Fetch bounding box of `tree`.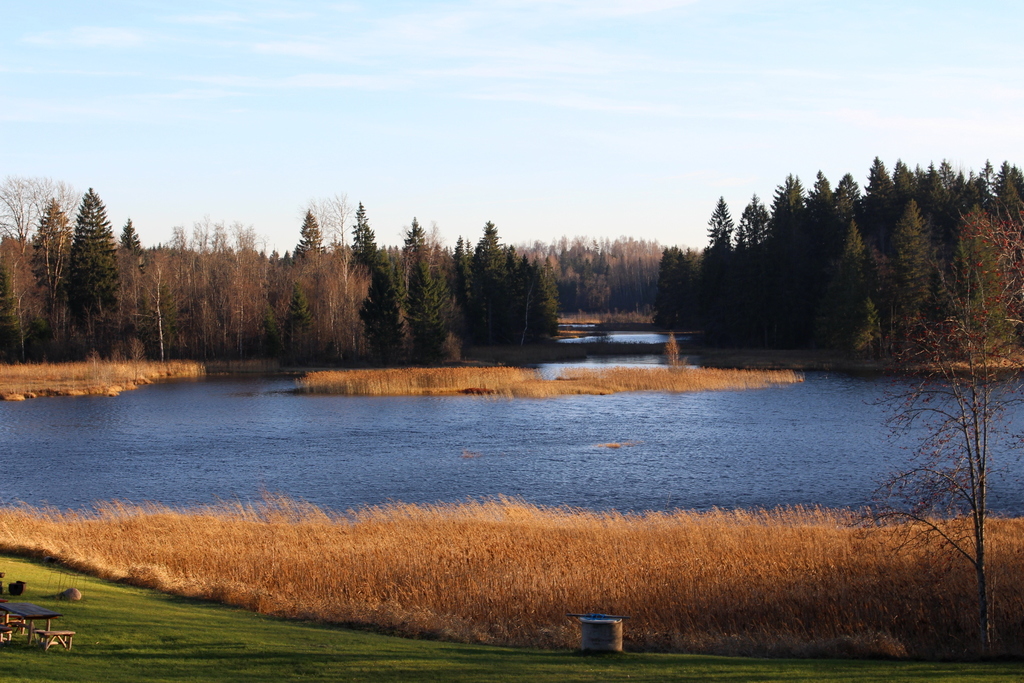
Bbox: 0, 177, 67, 308.
